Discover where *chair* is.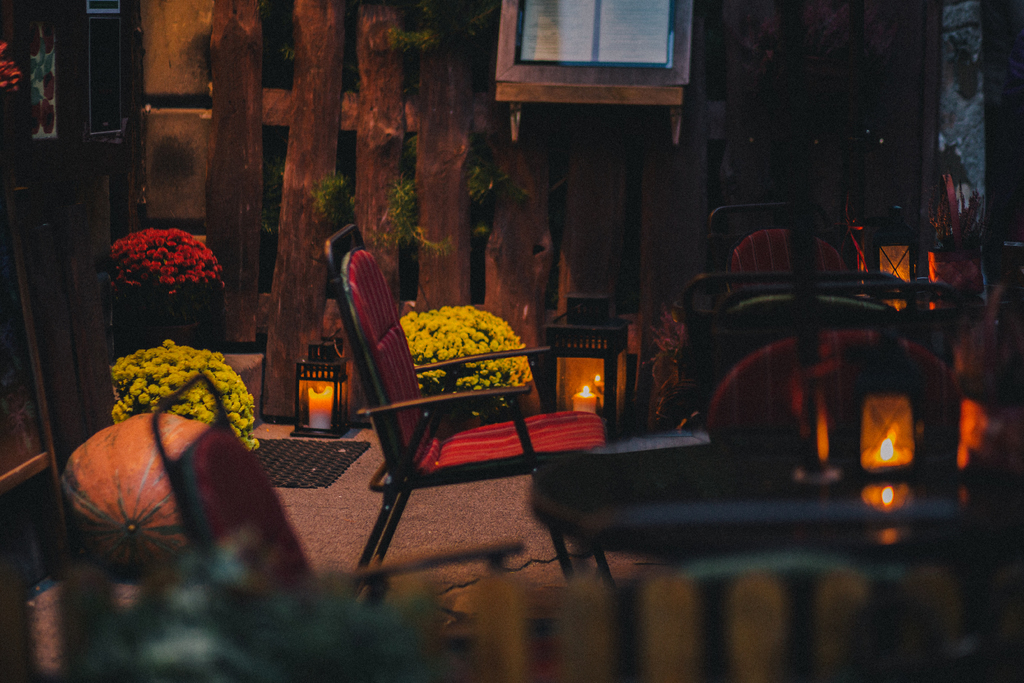
Discovered at box=[706, 331, 965, 436].
